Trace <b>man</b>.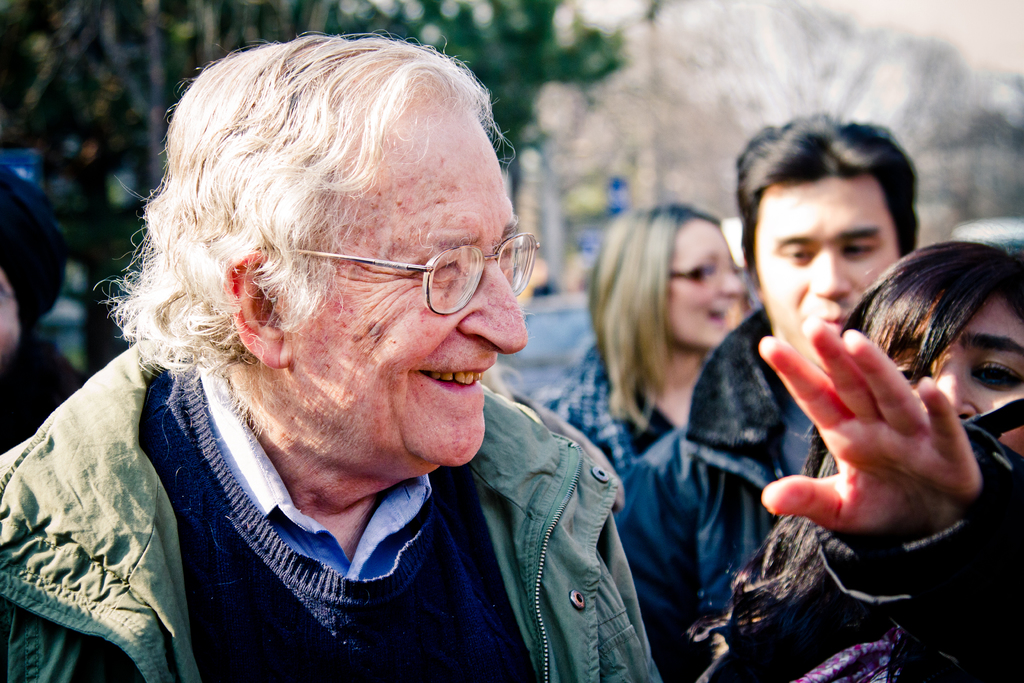
Traced to 609, 114, 929, 682.
